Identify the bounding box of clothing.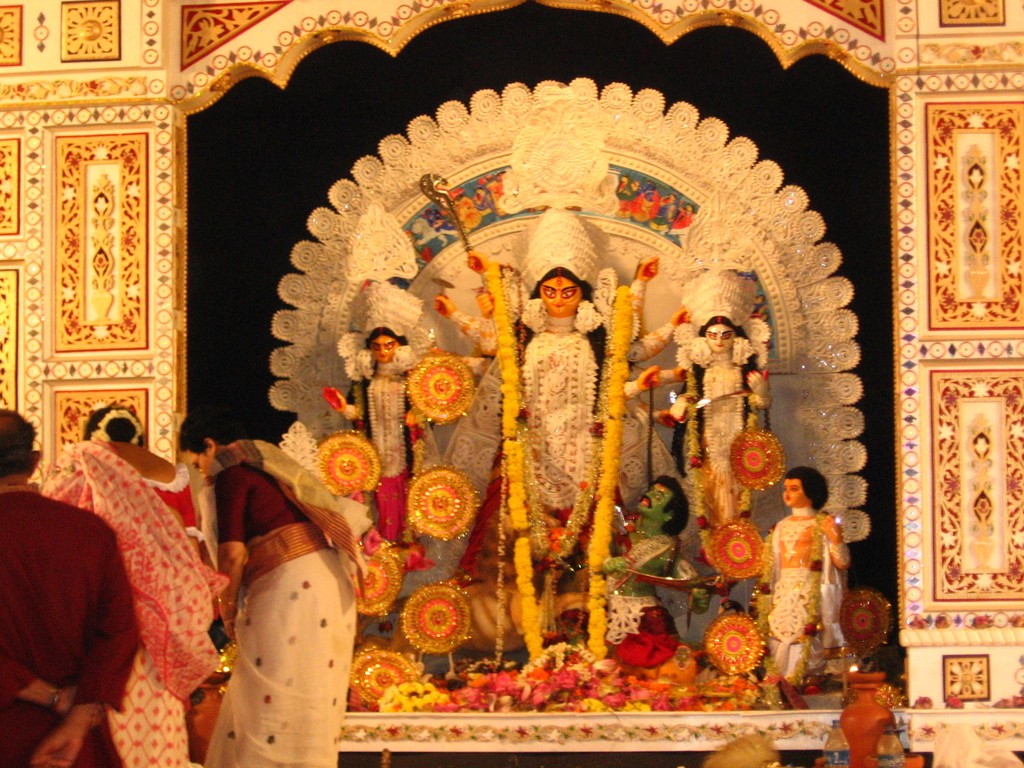
Rect(765, 499, 855, 664).
